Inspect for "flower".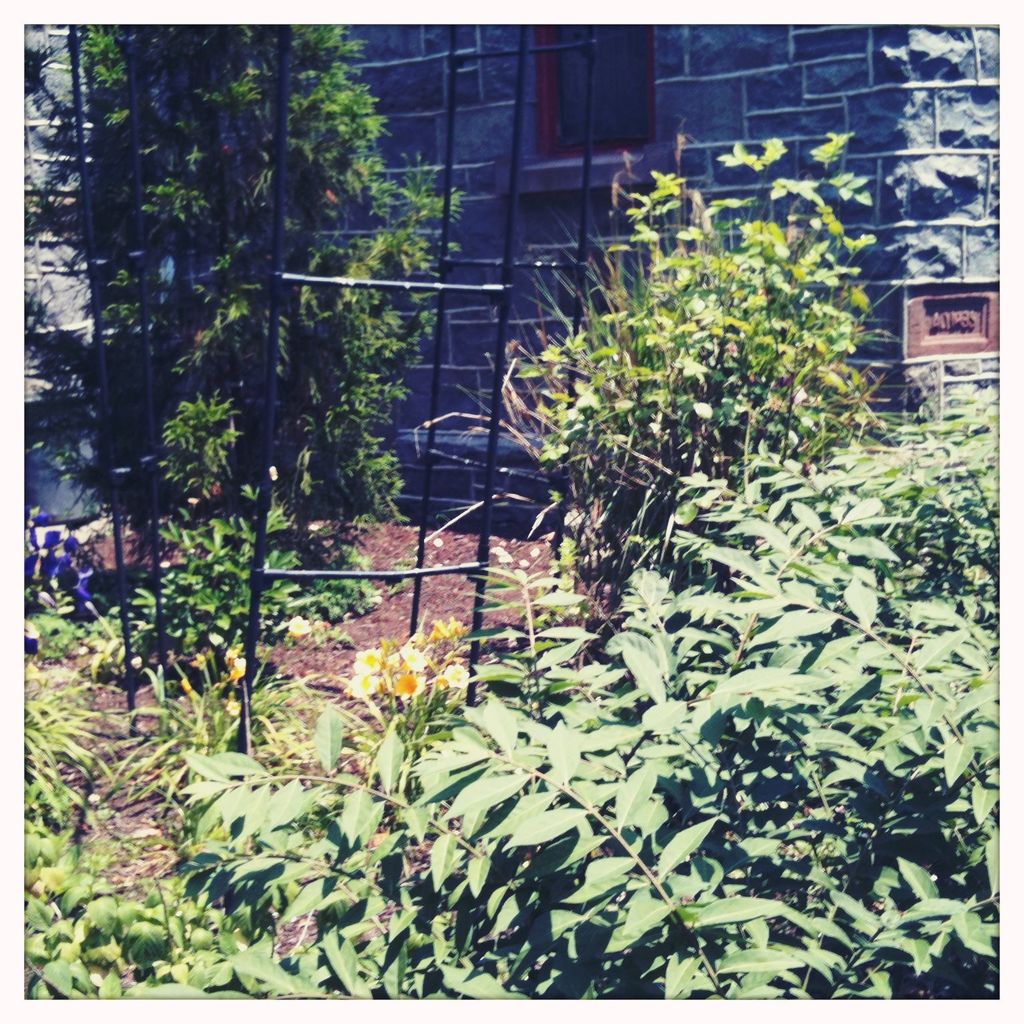
Inspection: 359,647,385,673.
